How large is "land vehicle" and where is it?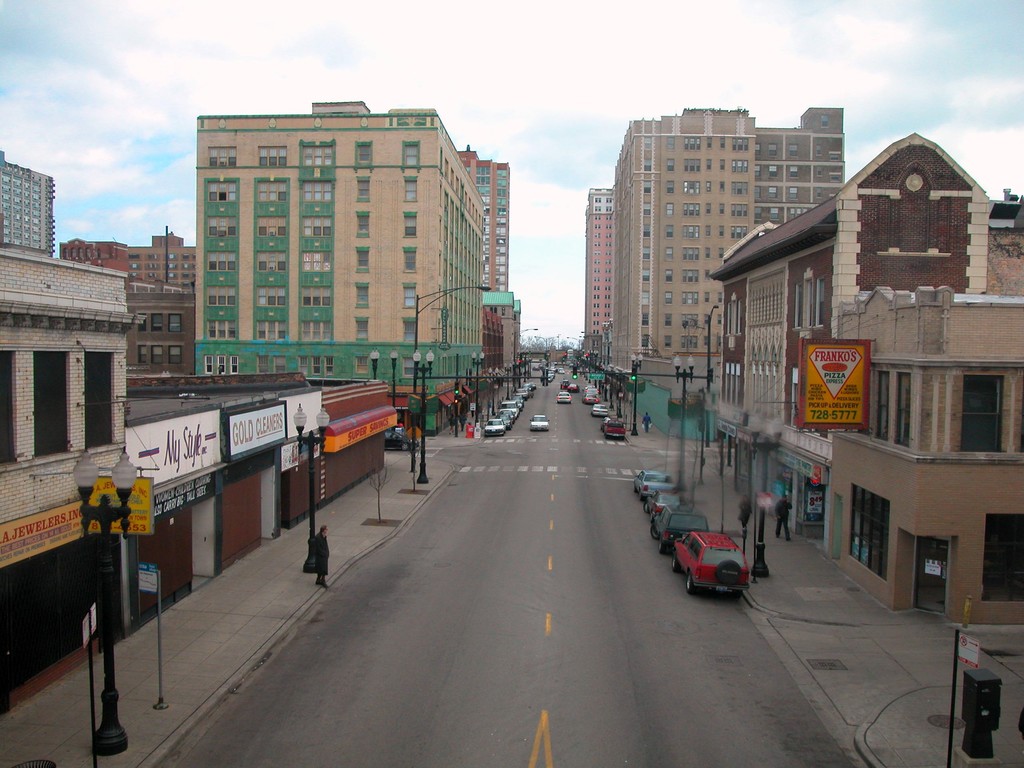
Bounding box: [566,385,575,389].
